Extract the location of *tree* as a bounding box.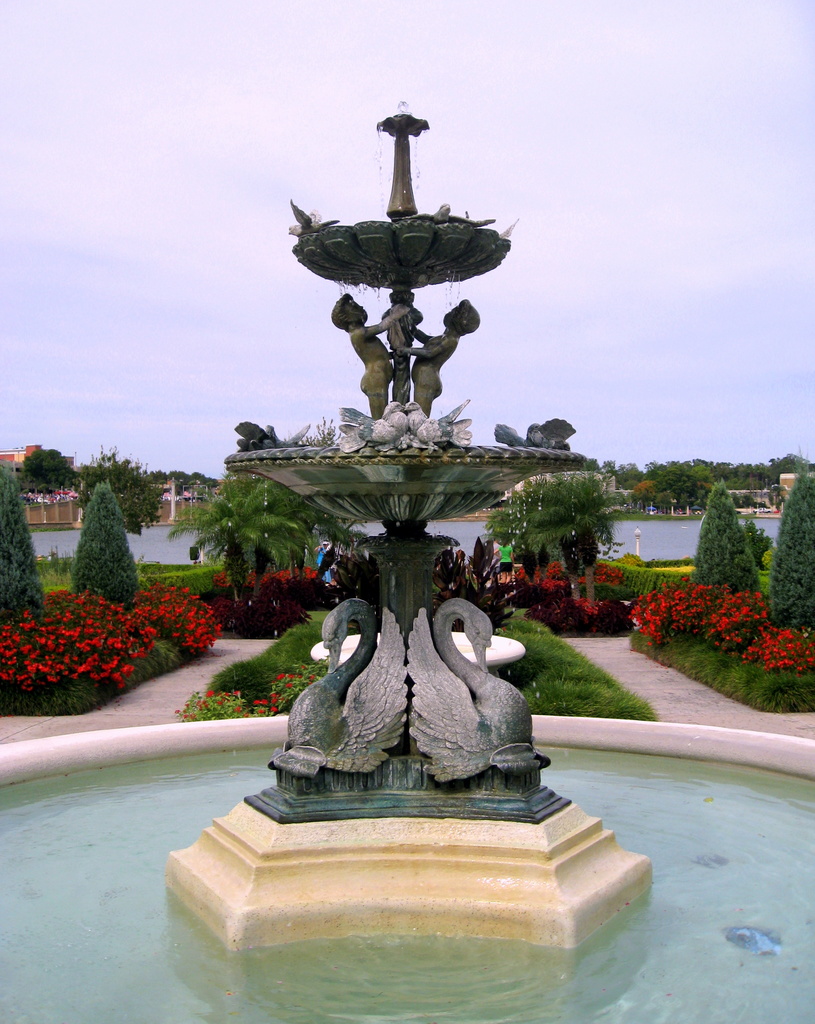
[left=66, top=471, right=141, bottom=609].
